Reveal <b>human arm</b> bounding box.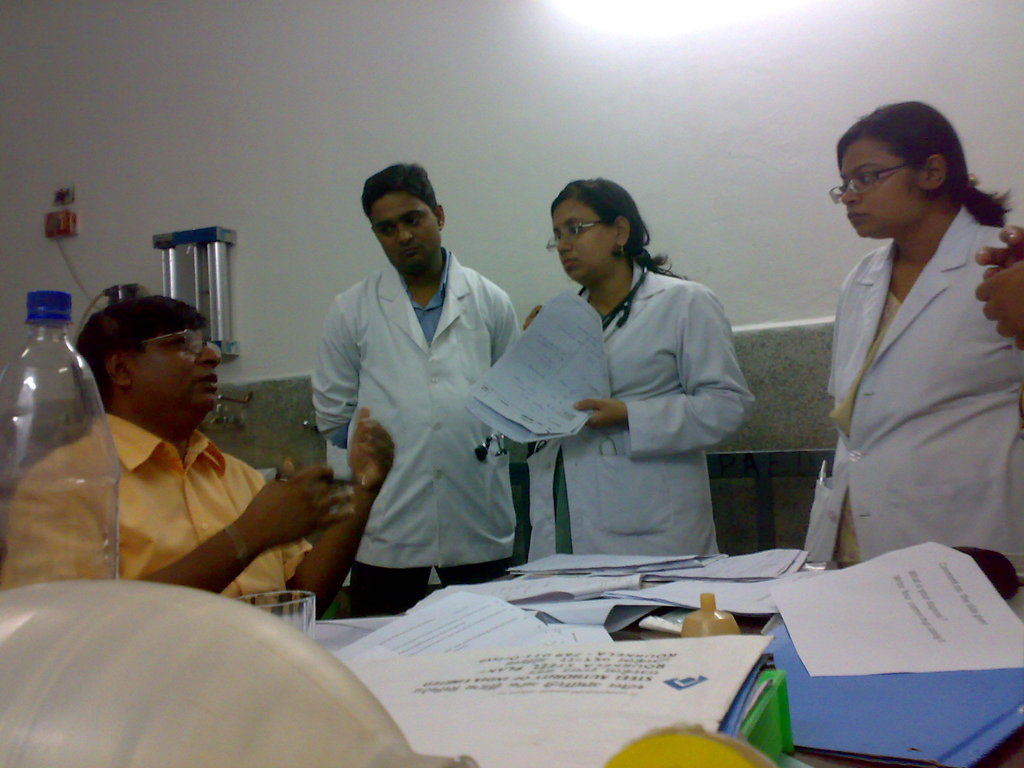
Revealed: <box>563,277,756,436</box>.
